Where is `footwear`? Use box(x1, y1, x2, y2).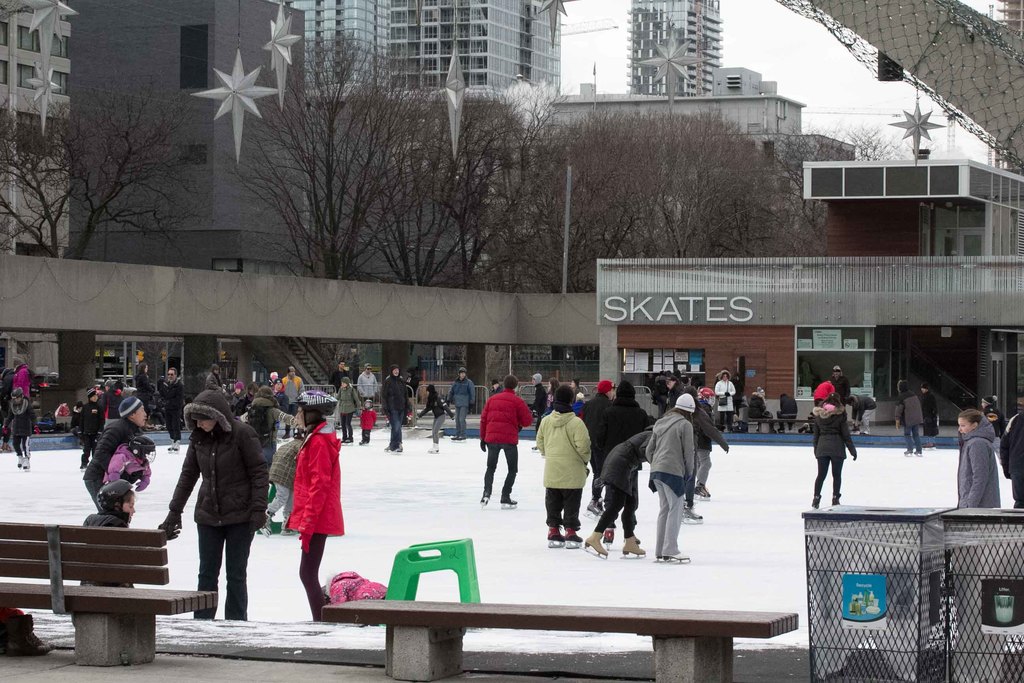
box(586, 530, 609, 557).
